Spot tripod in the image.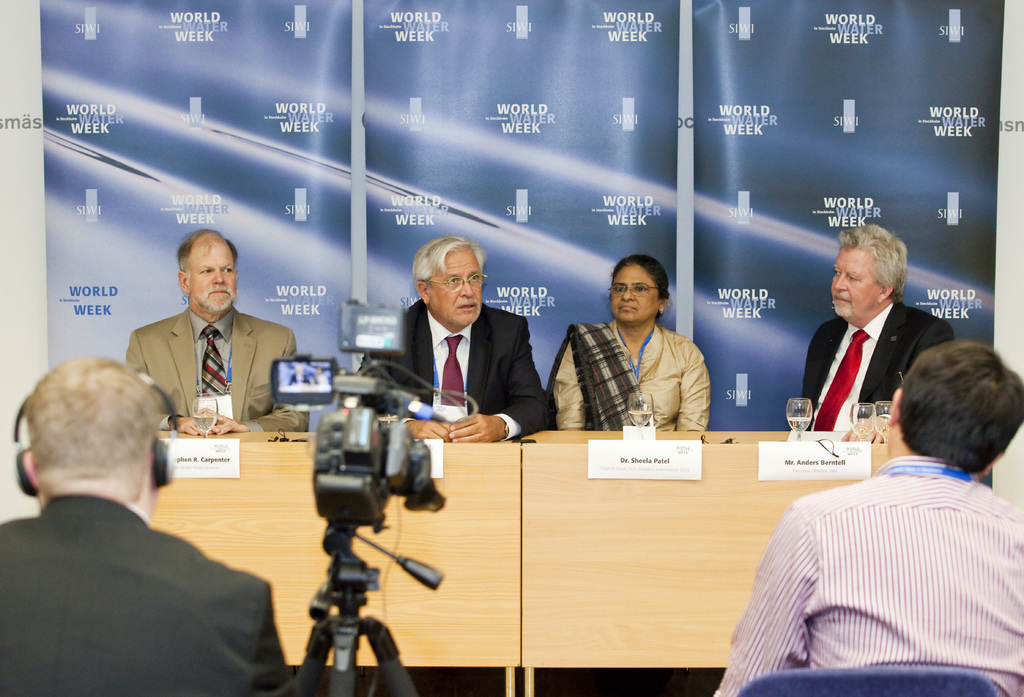
tripod found at bbox(276, 469, 435, 696).
